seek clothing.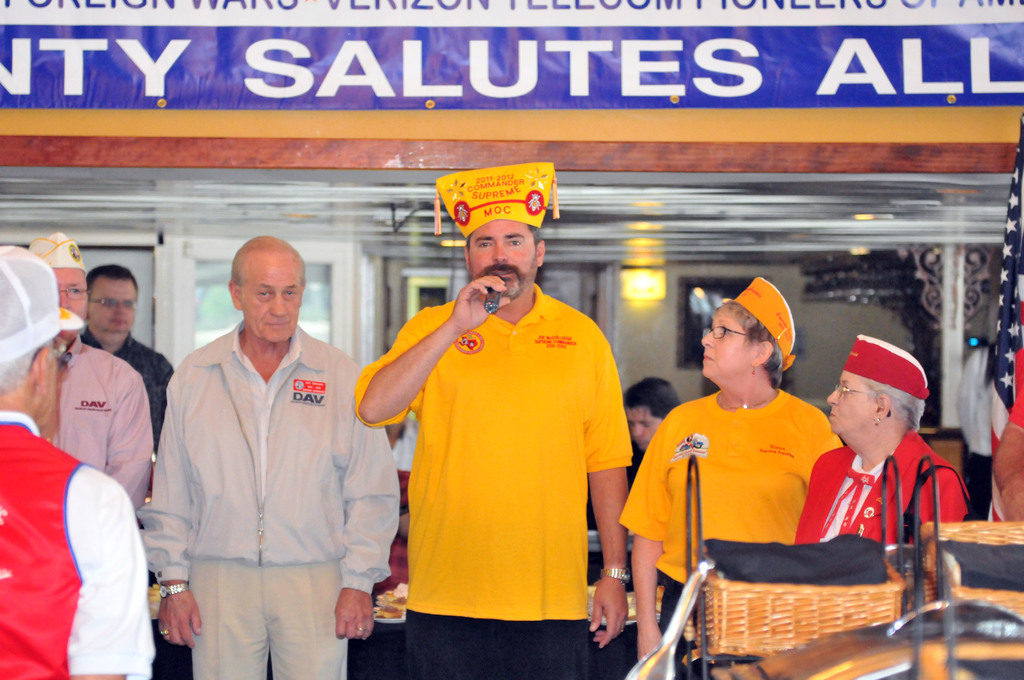
Rect(624, 394, 839, 679).
